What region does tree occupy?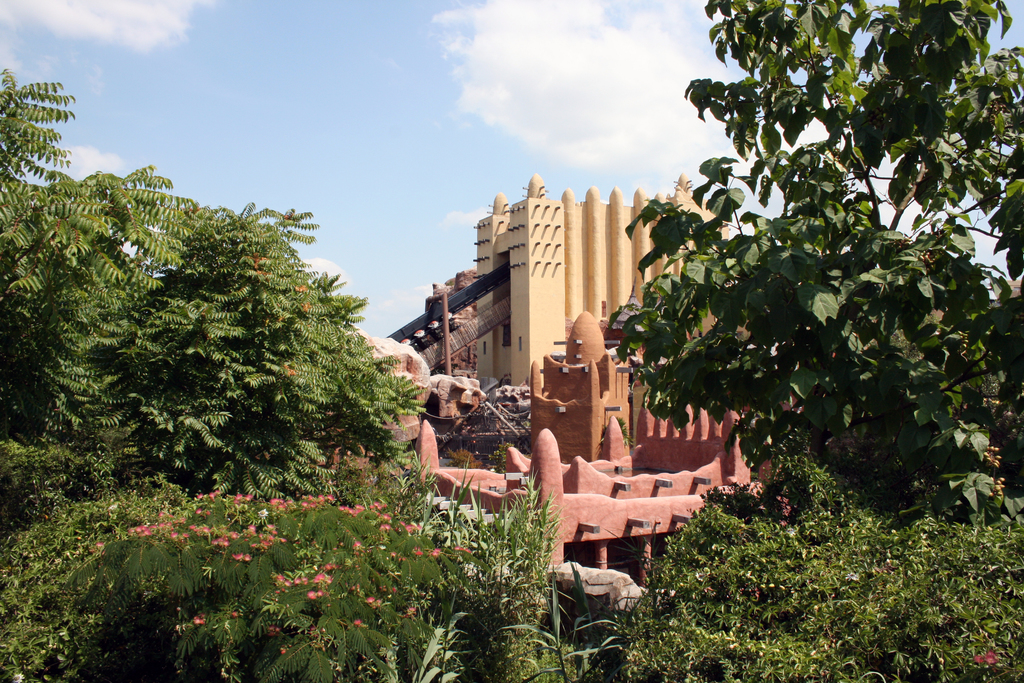
609, 0, 1023, 528.
